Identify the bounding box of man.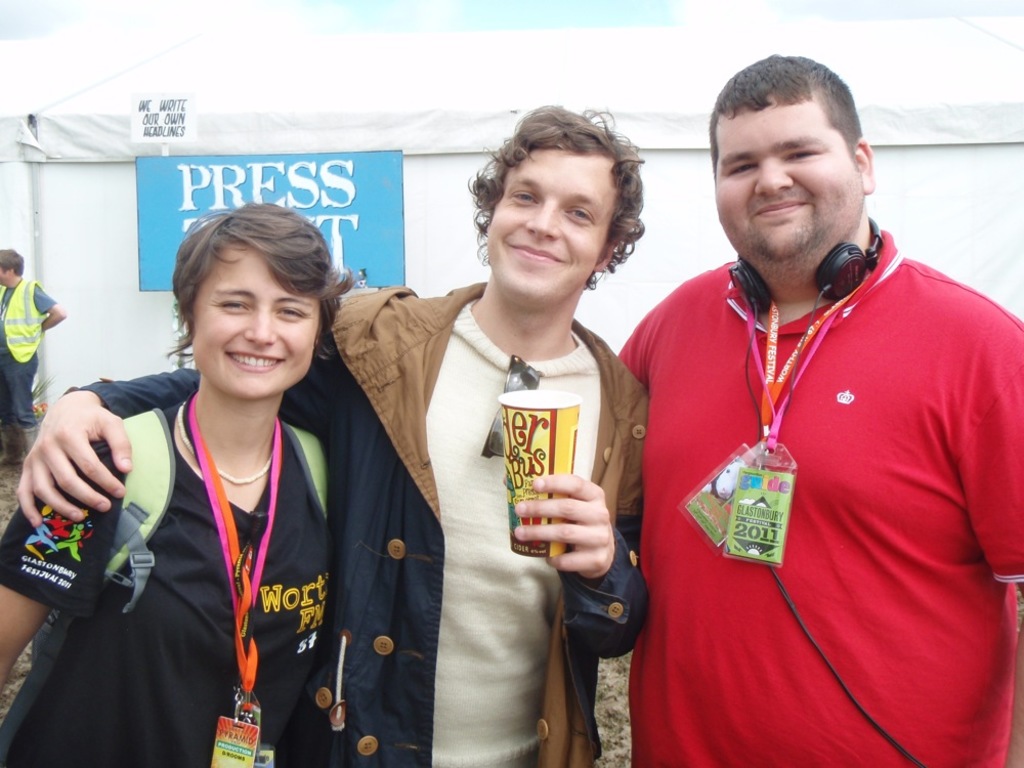
bbox(598, 54, 1021, 767).
